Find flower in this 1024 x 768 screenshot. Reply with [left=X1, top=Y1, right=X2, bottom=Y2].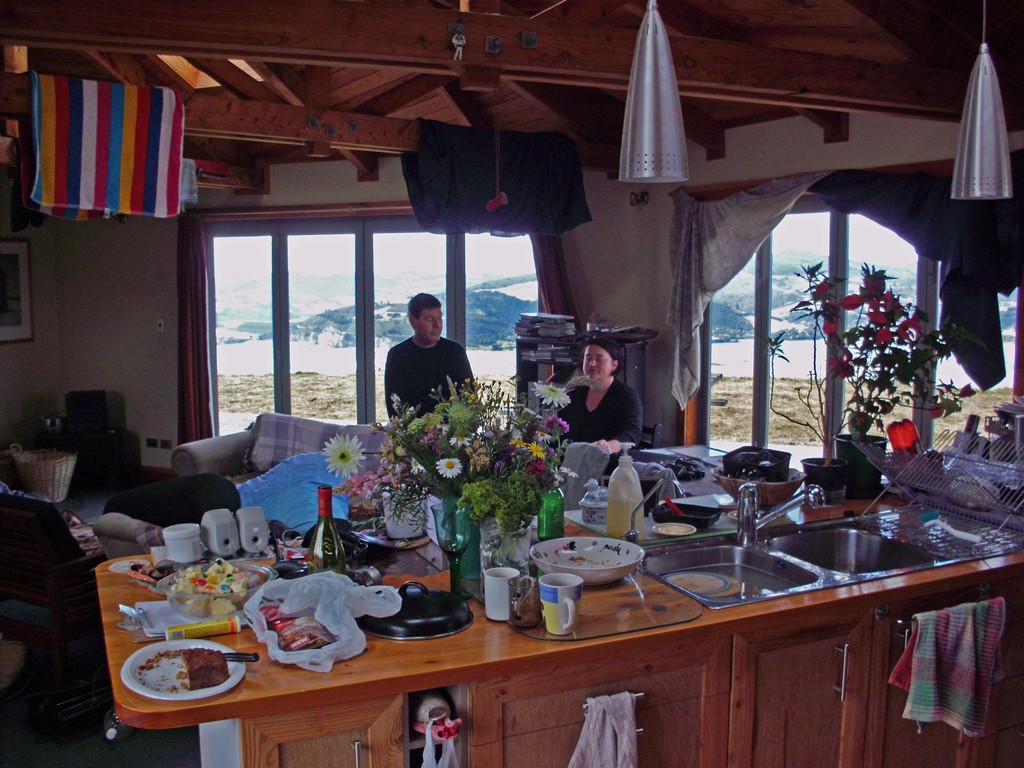
[left=436, top=457, right=461, bottom=481].
